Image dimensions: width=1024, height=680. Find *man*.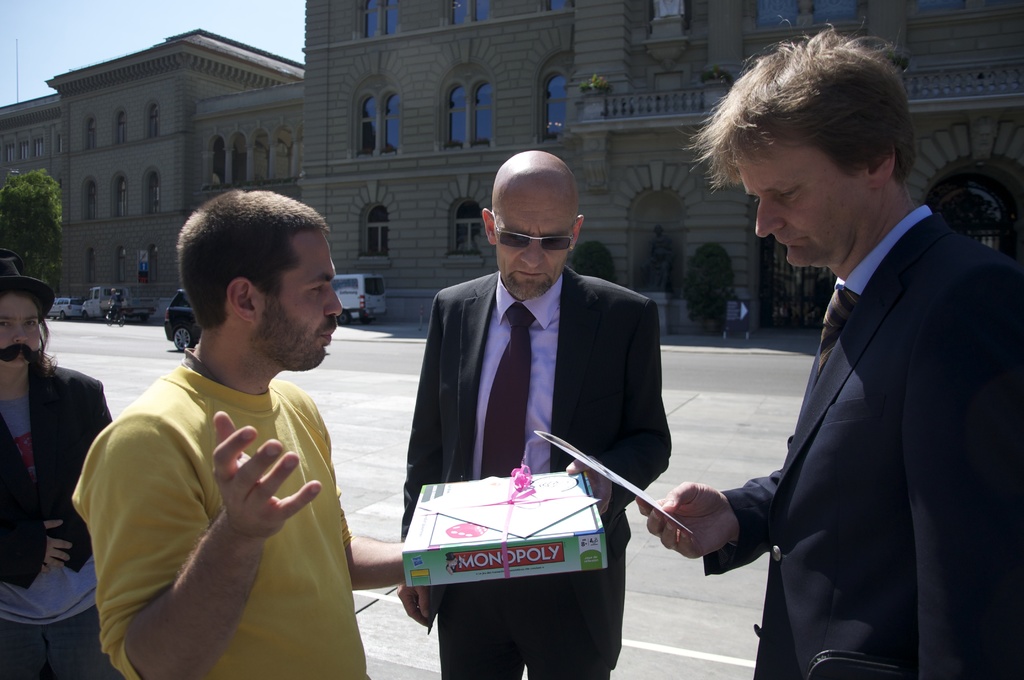
crop(108, 287, 122, 323).
